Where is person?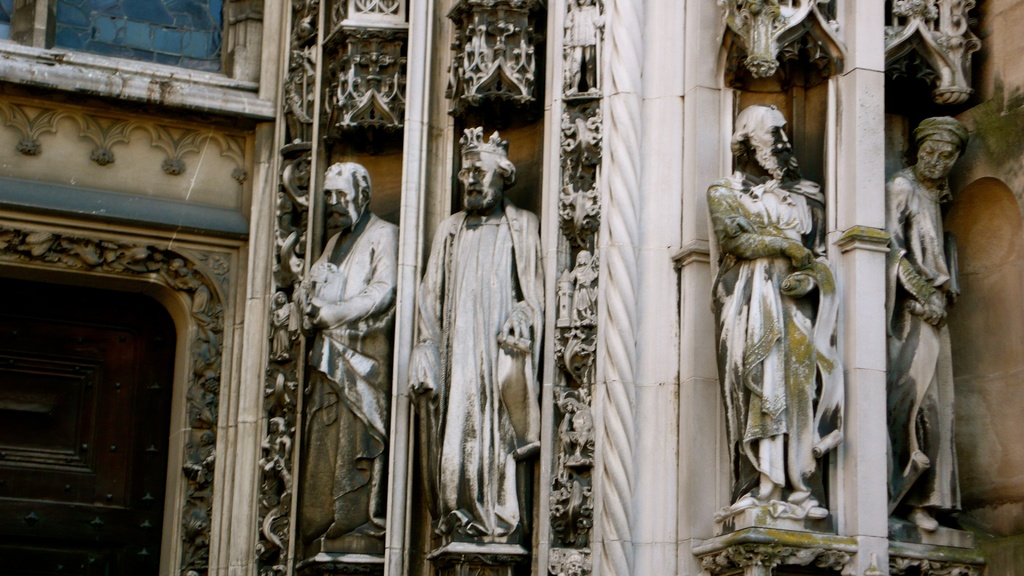
box=[892, 115, 968, 518].
